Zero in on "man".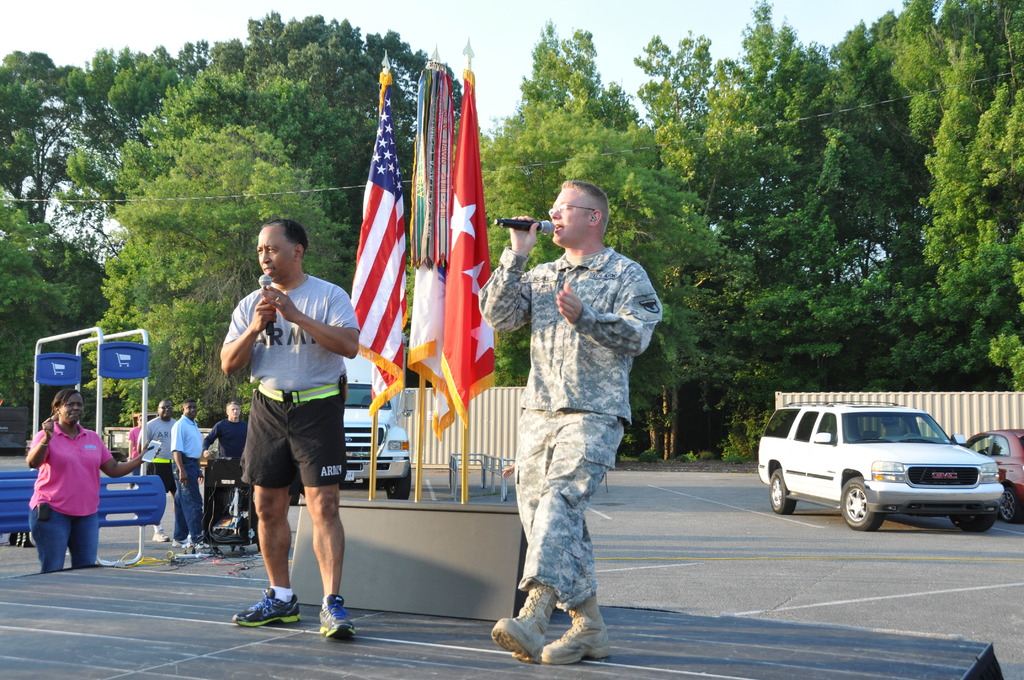
Zeroed in: l=137, t=397, r=180, b=541.
